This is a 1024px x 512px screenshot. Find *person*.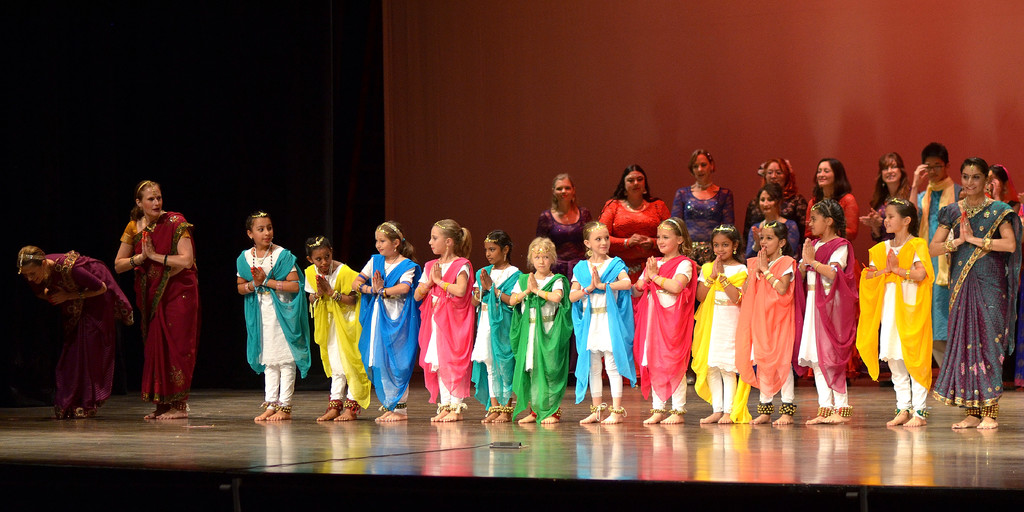
Bounding box: crop(17, 237, 140, 420).
